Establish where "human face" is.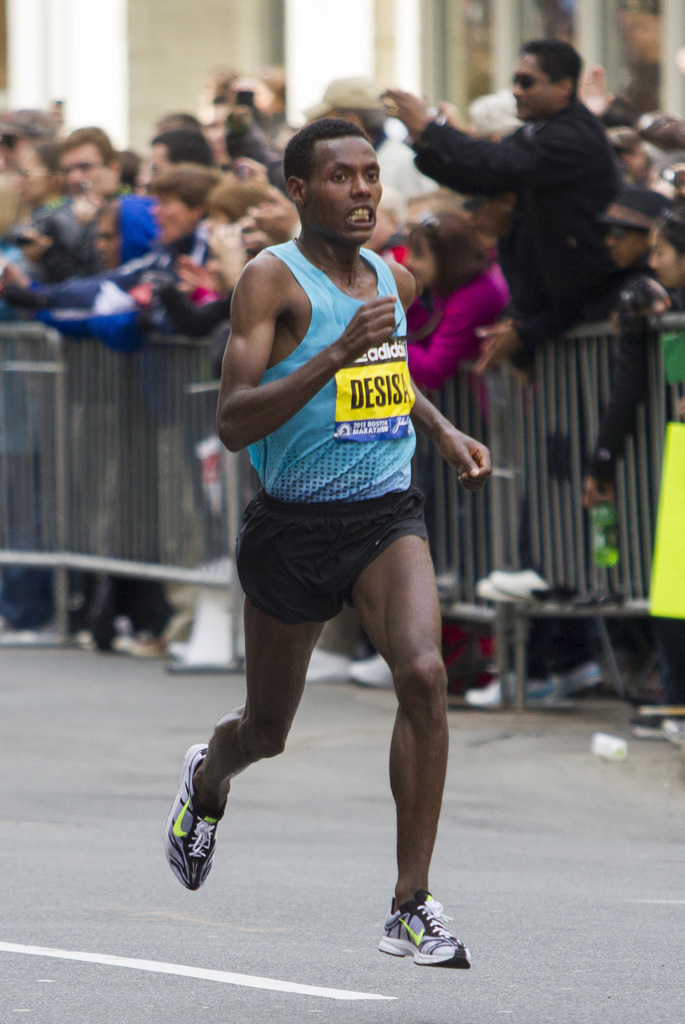
Established at Rect(511, 53, 554, 122).
